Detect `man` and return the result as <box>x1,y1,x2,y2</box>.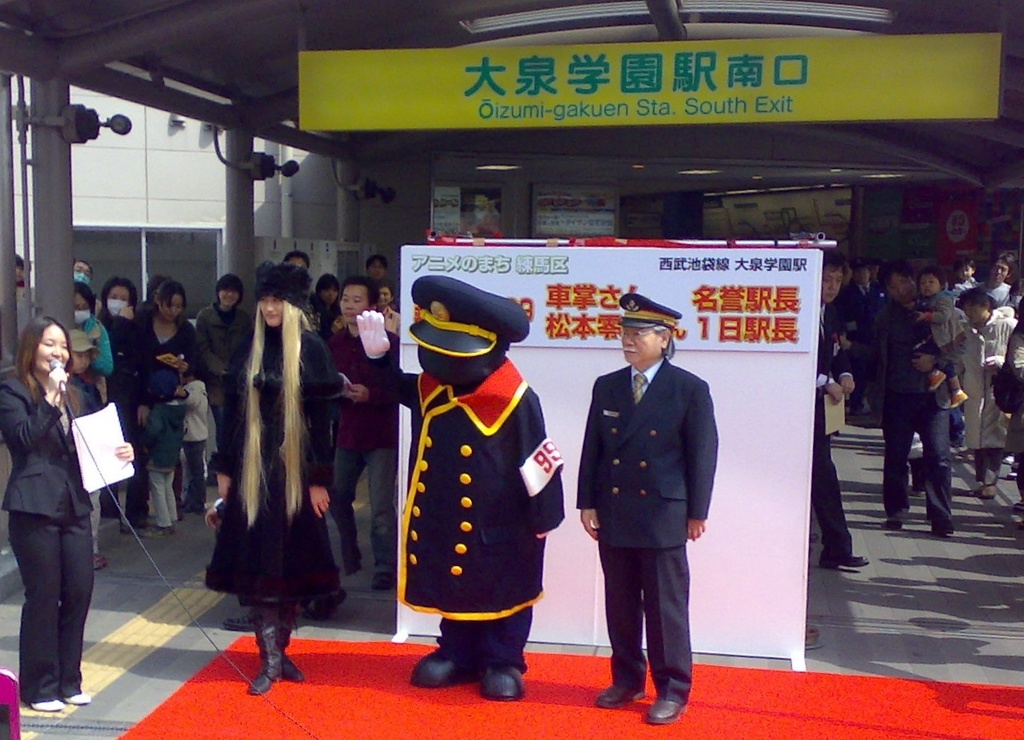
<box>573,297,718,716</box>.
